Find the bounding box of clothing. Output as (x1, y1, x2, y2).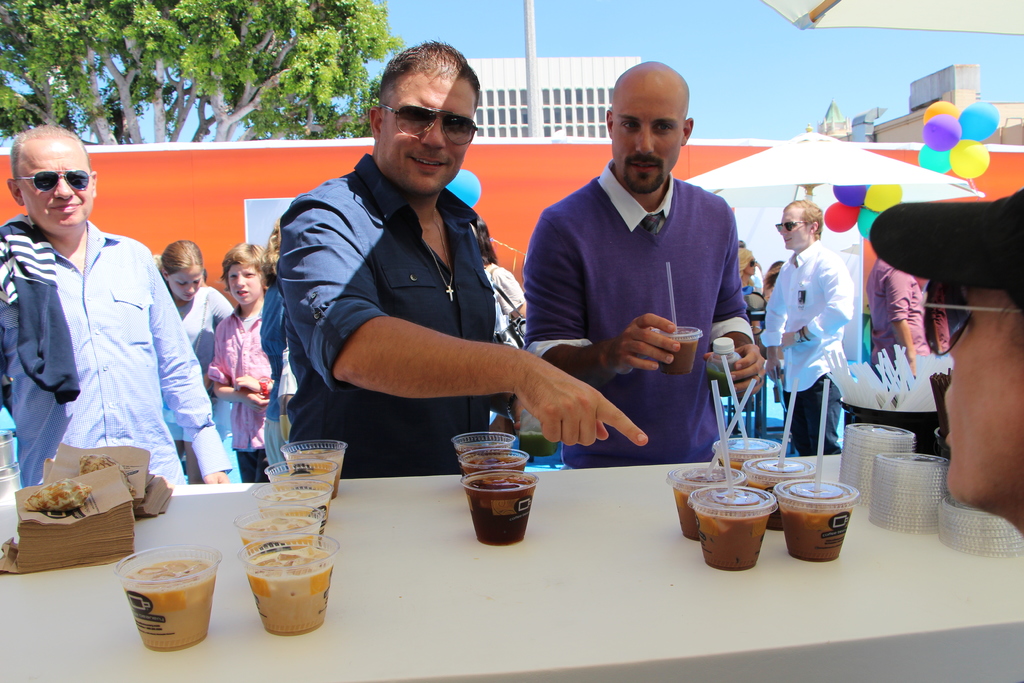
(865, 258, 933, 377).
